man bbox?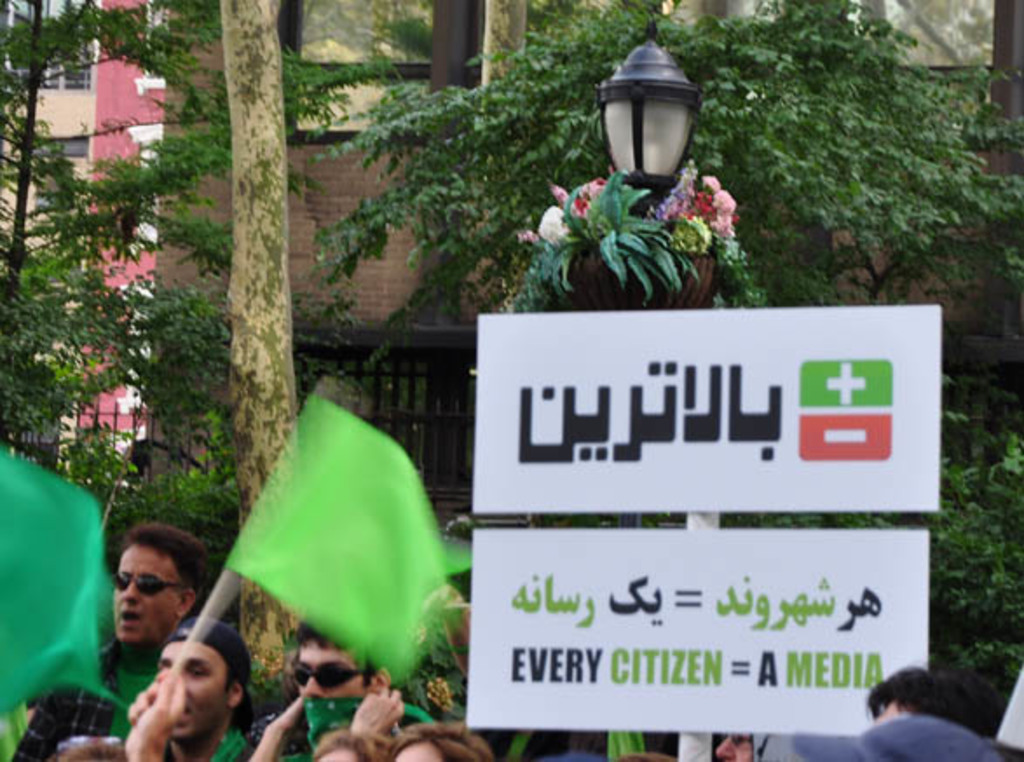
<region>66, 544, 244, 750</region>
